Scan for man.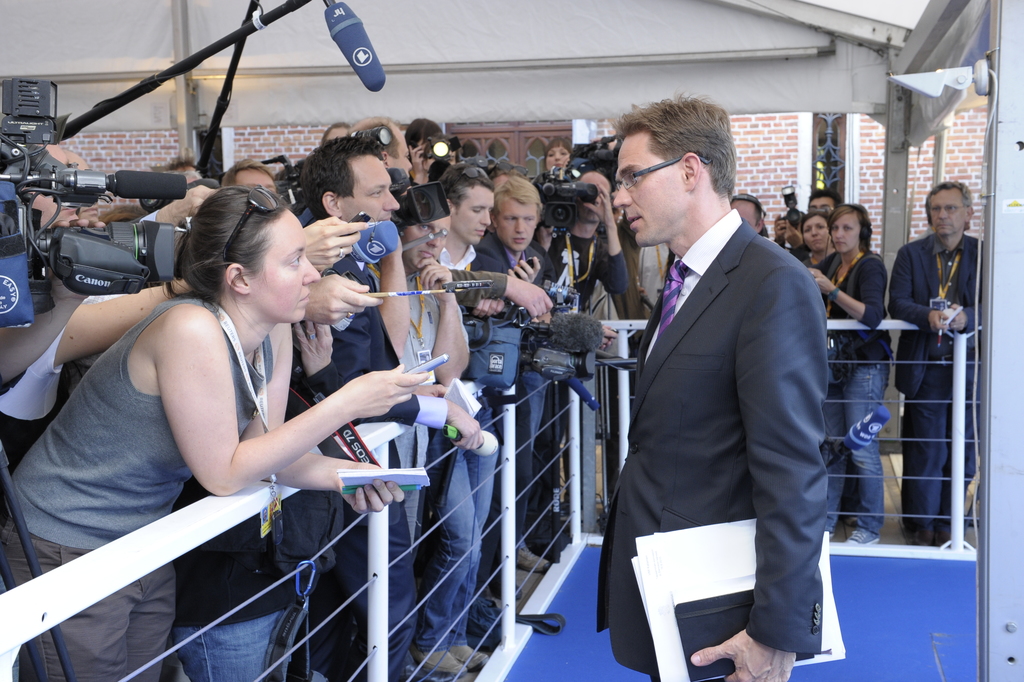
Scan result: 549/165/628/309.
